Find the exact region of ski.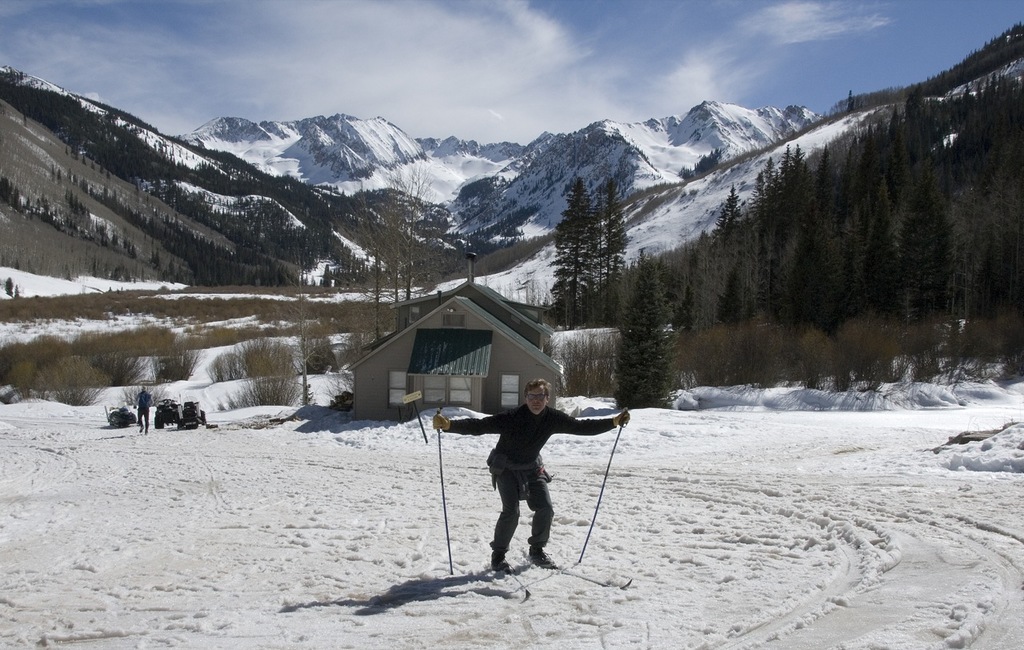
Exact region: select_region(525, 543, 633, 589).
